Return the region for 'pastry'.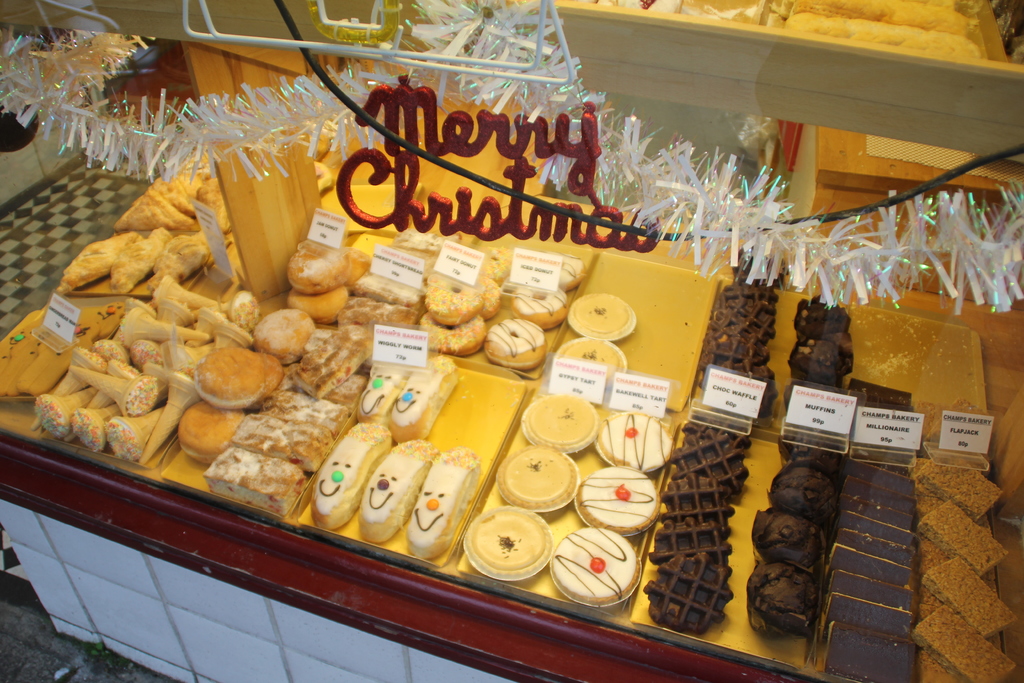
region(601, 415, 672, 467).
